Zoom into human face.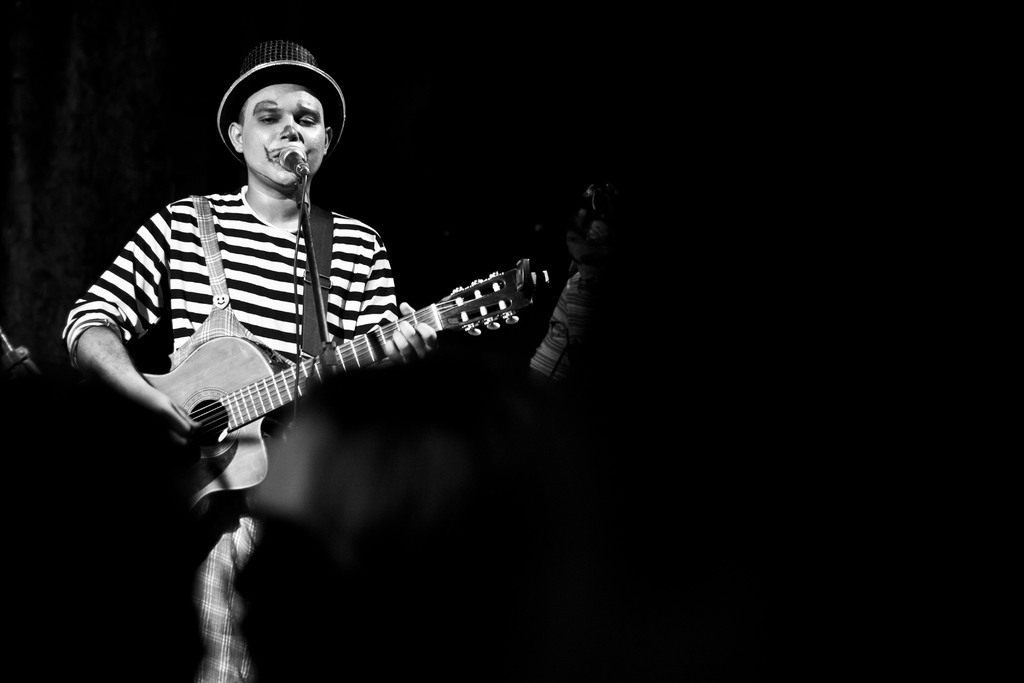
Zoom target: [left=244, top=83, right=325, bottom=185].
